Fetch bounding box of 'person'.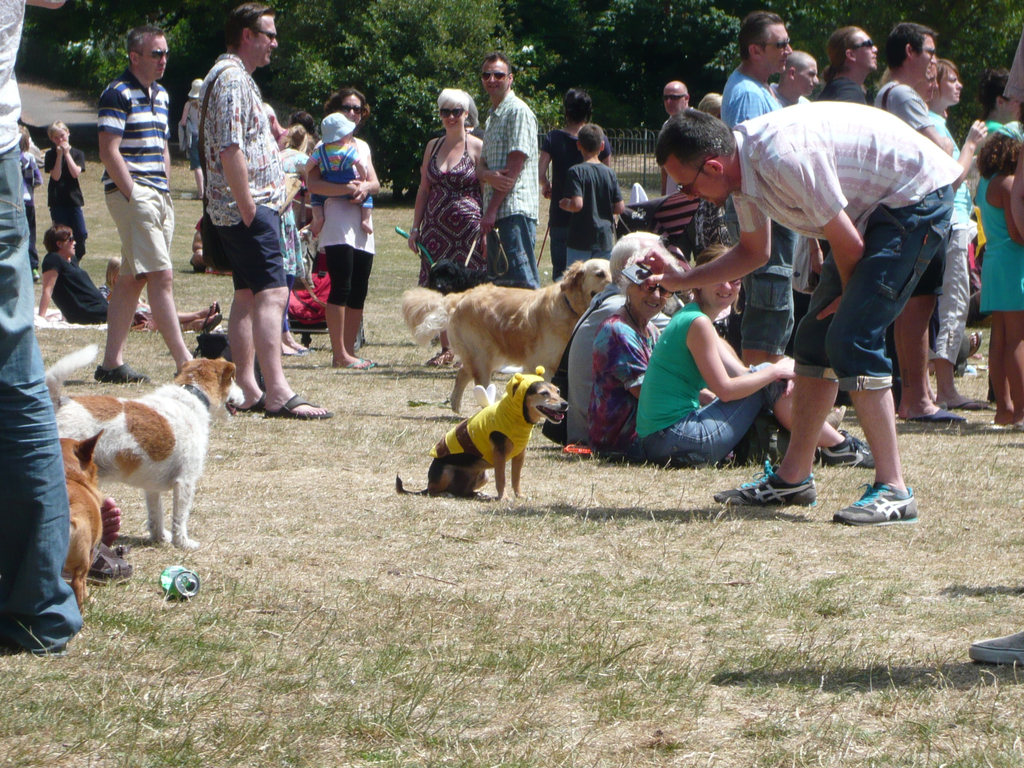
Bbox: (0,0,68,662).
